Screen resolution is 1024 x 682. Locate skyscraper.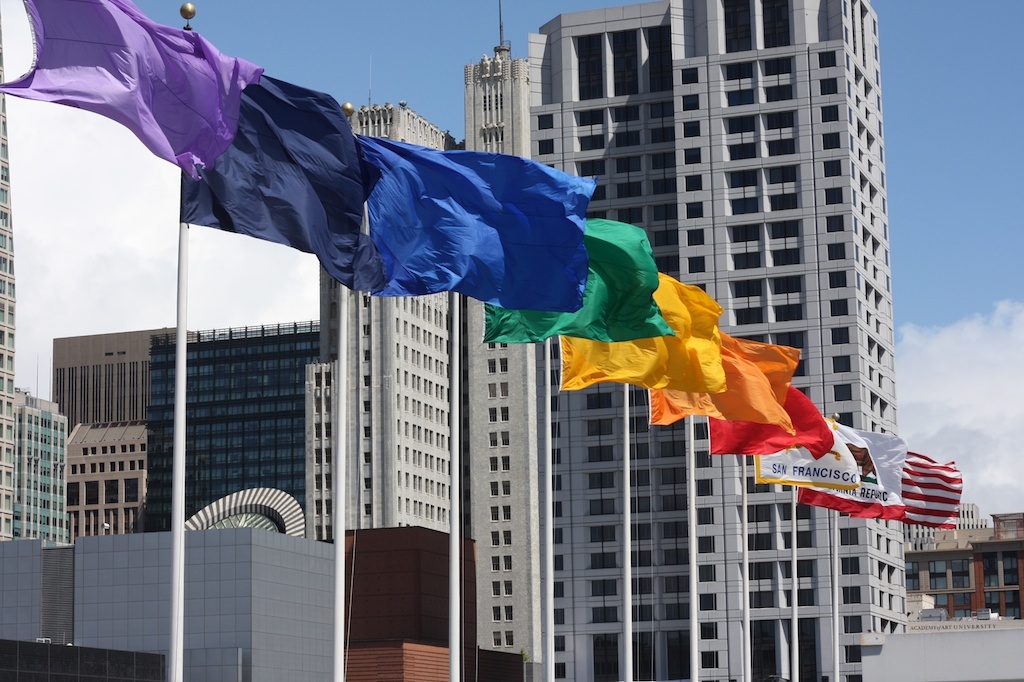
0 8 68 545.
